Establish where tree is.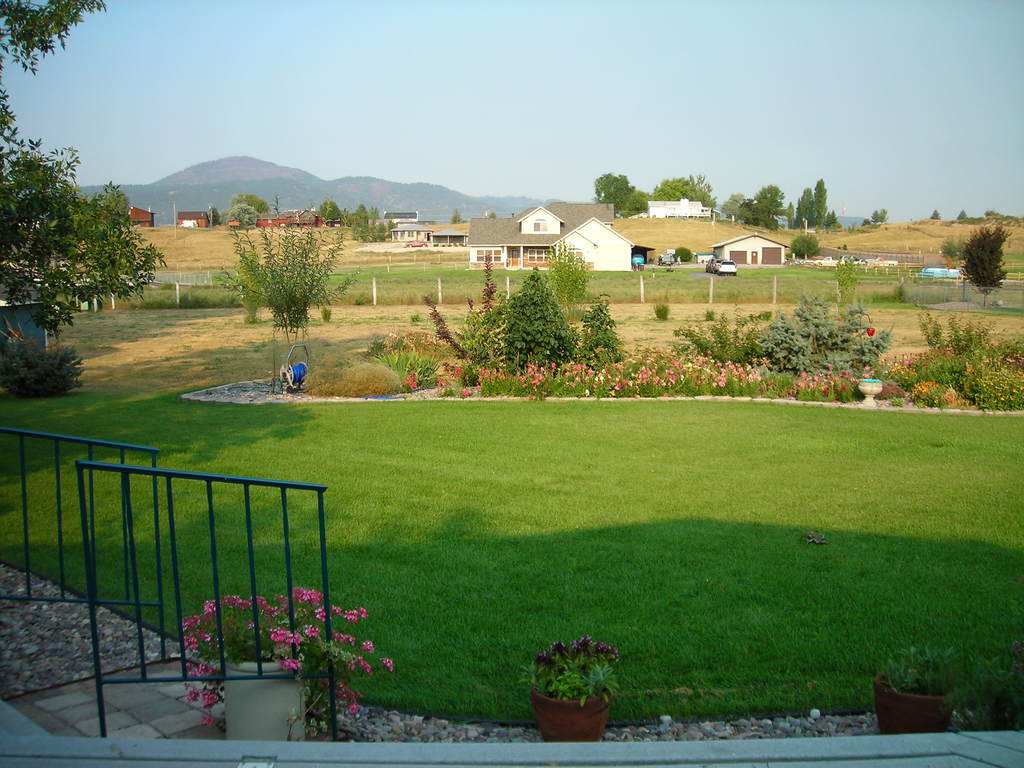
Established at <bbox>451, 209, 464, 223</bbox>.
